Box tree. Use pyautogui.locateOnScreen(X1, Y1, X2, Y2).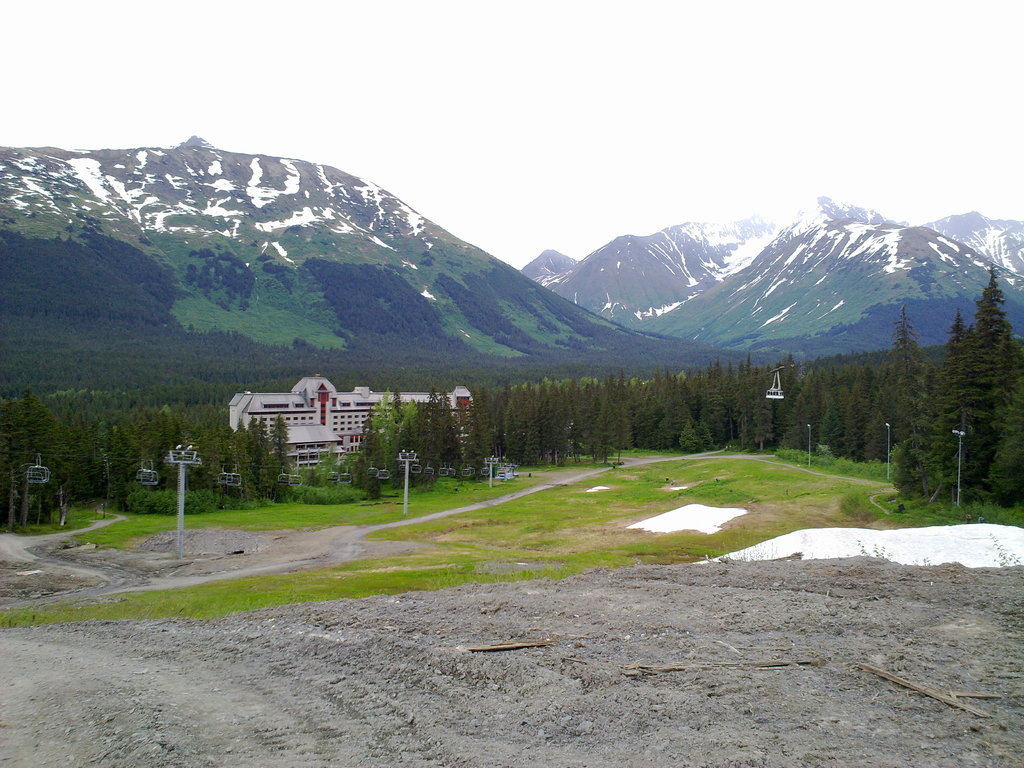
pyautogui.locateOnScreen(638, 378, 678, 470).
